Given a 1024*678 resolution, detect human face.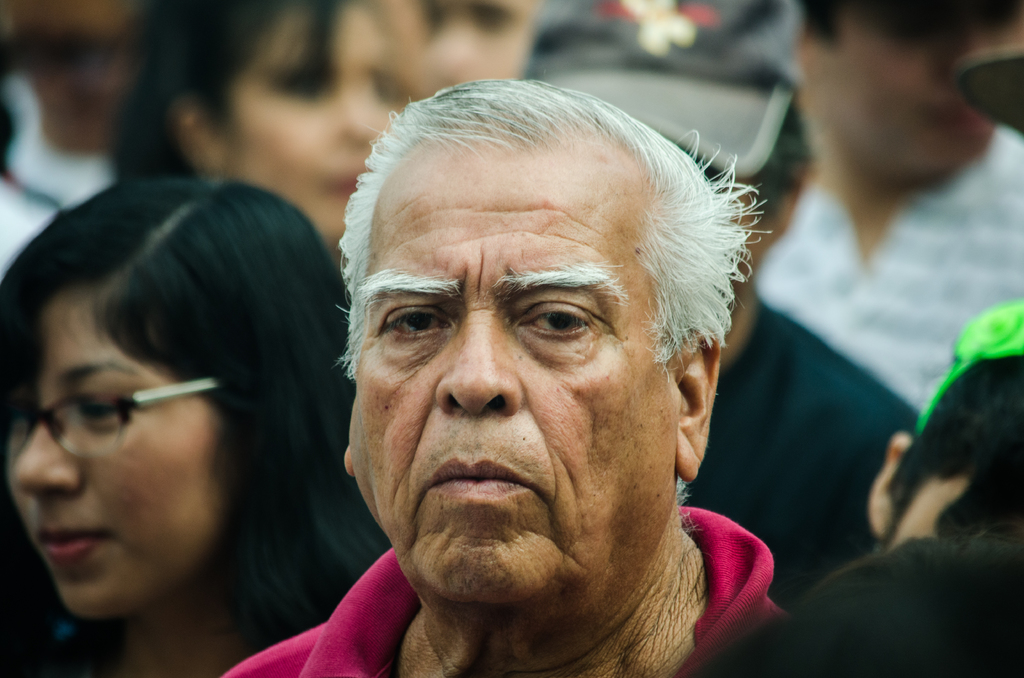
bbox(801, 0, 1023, 166).
